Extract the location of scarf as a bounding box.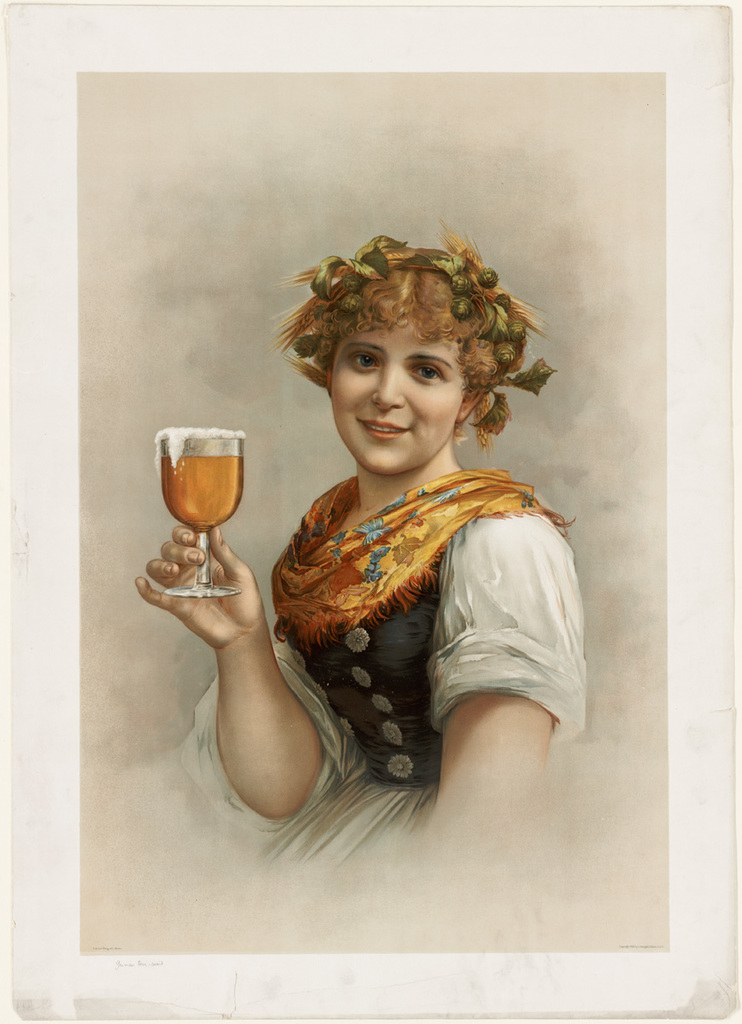
259/456/568/637.
